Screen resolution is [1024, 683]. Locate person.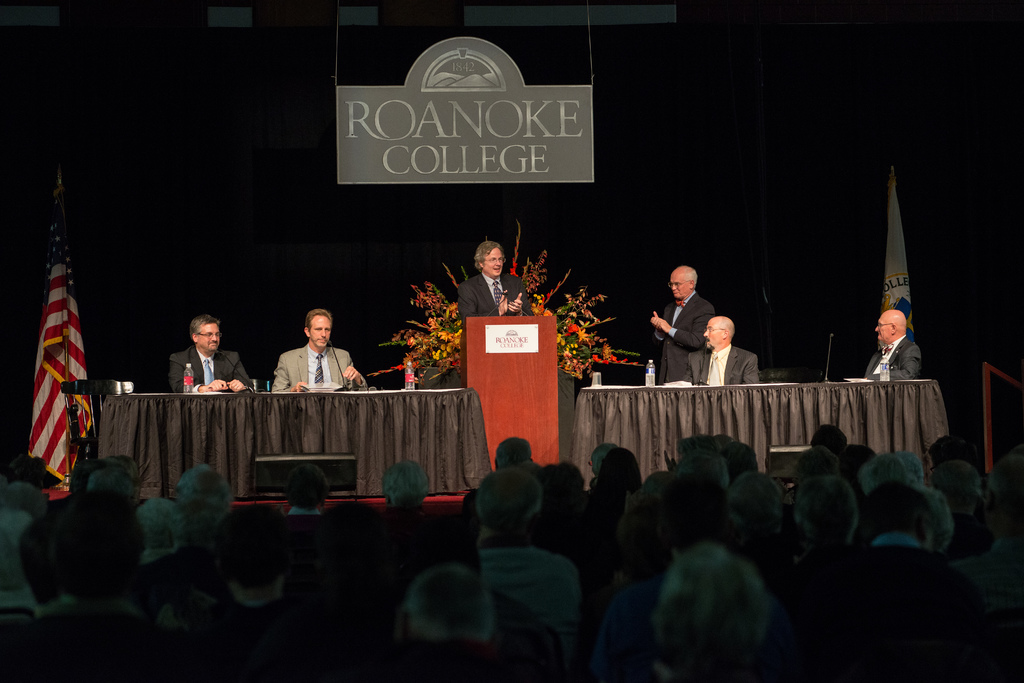
<box>465,238,536,327</box>.
